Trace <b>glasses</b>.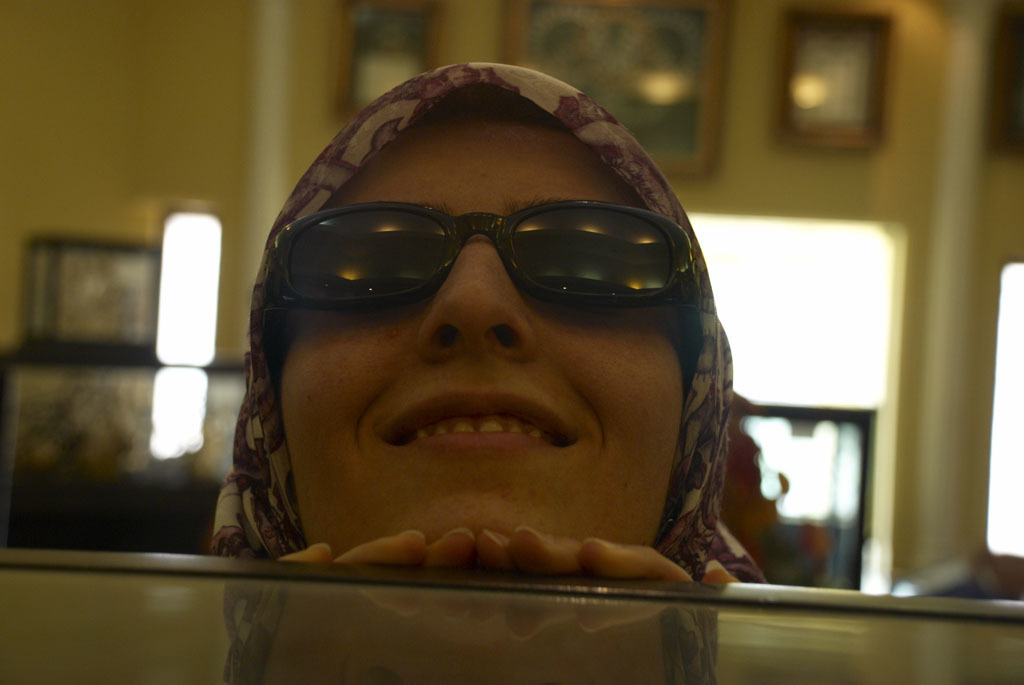
Traced to [left=256, top=201, right=696, bottom=308].
